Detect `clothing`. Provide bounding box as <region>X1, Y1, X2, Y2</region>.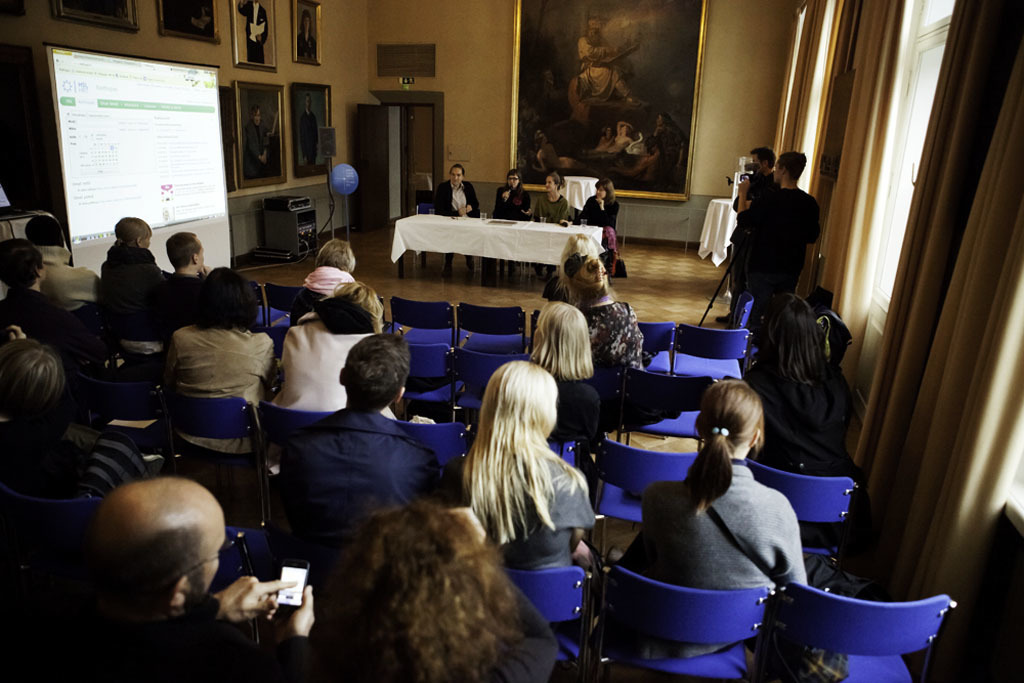
<region>636, 464, 804, 650</region>.
